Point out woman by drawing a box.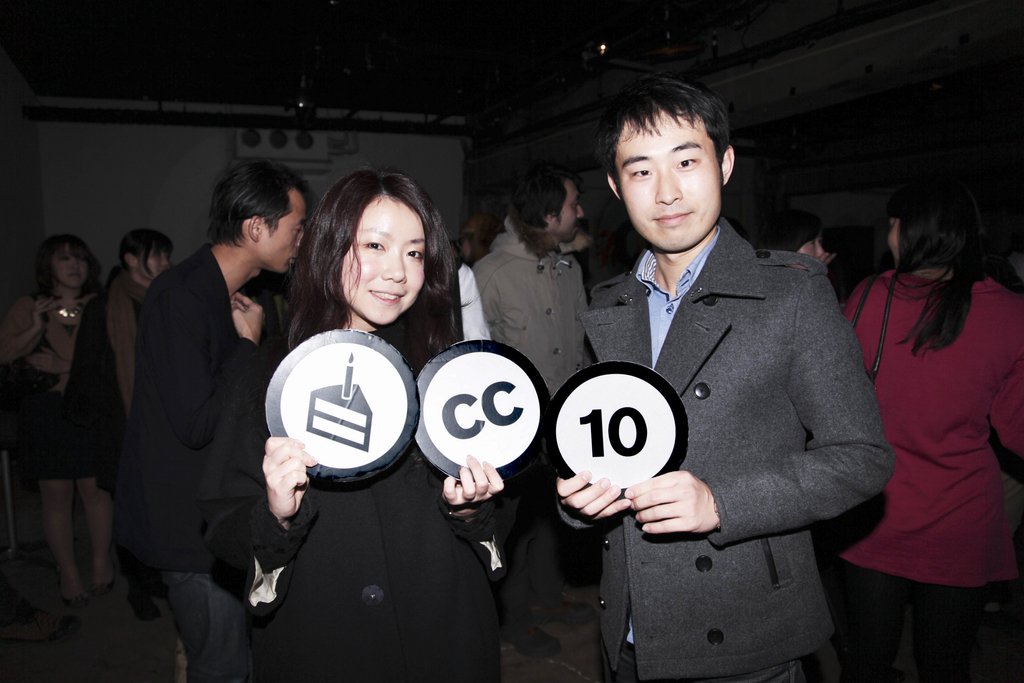
[x1=556, y1=223, x2=596, y2=274].
